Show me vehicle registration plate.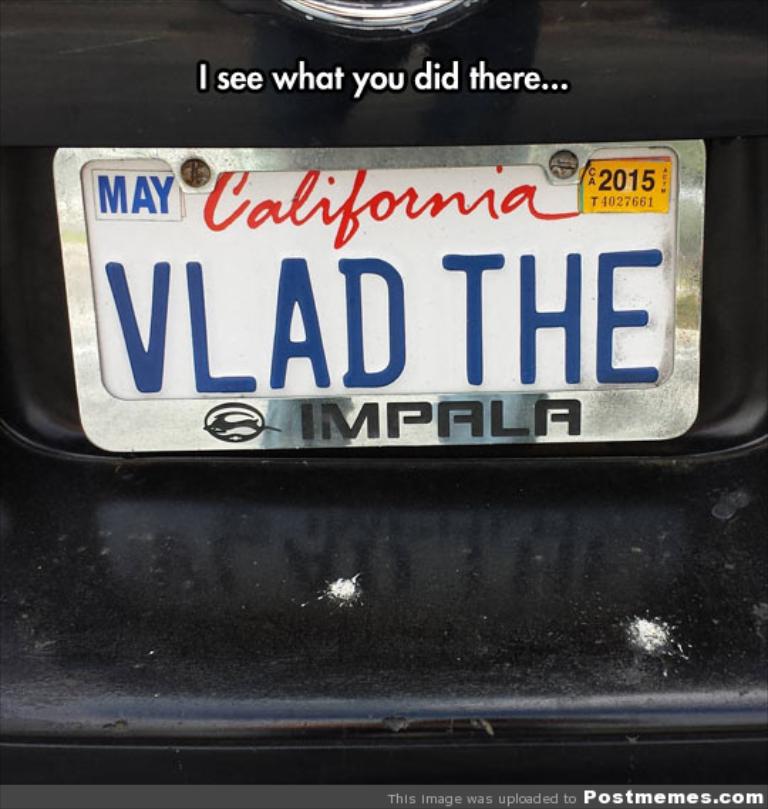
vehicle registration plate is here: [51, 146, 707, 455].
